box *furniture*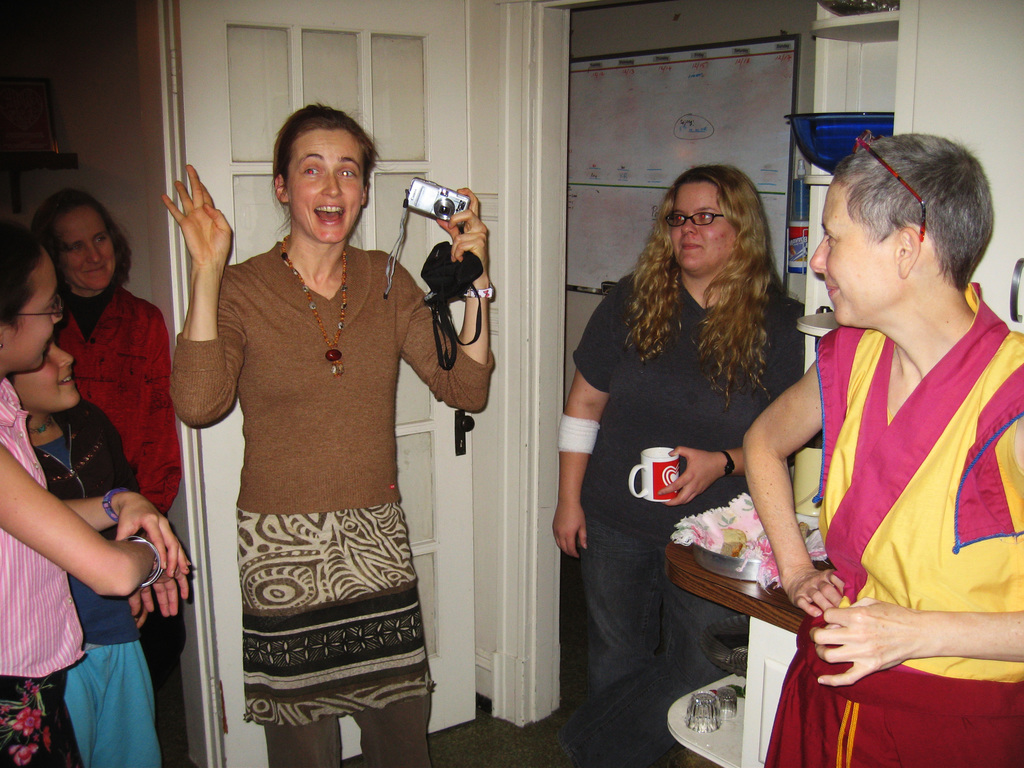
(x1=664, y1=541, x2=809, y2=767)
